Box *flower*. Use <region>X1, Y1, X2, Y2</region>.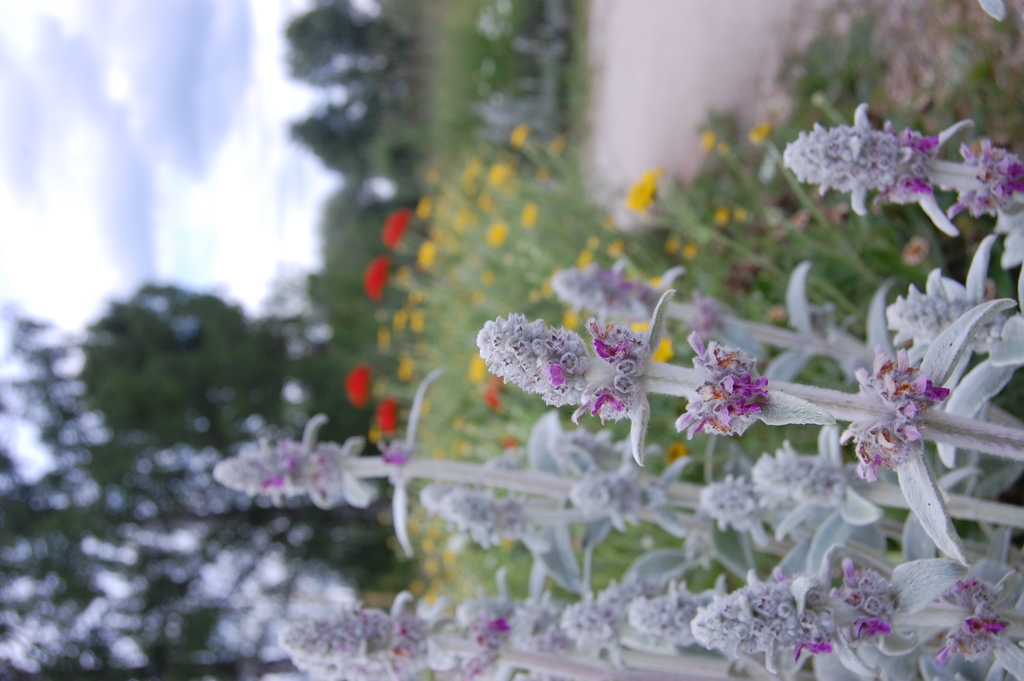
<region>581, 238, 606, 254</region>.
